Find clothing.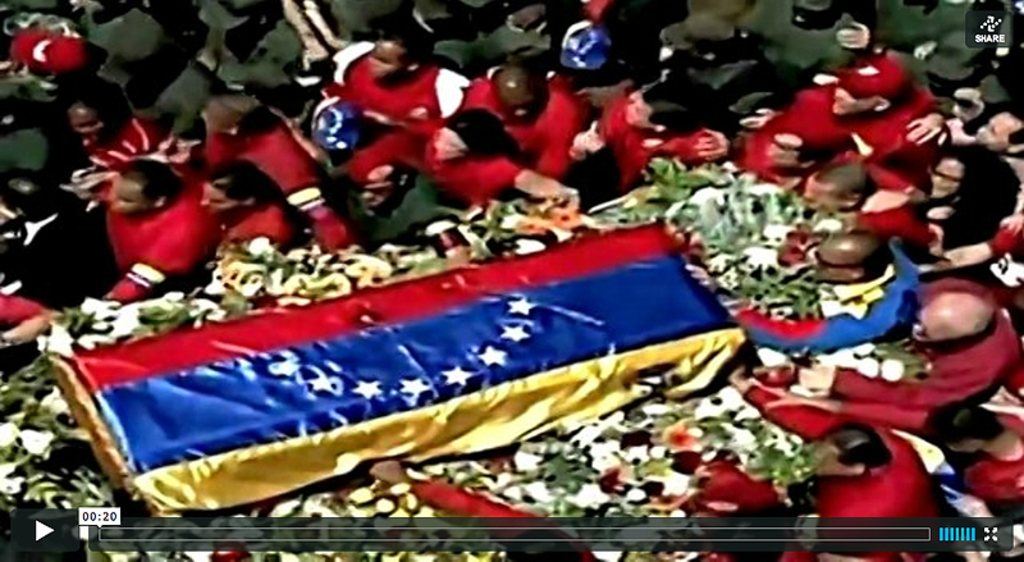
bbox=[877, 165, 995, 246].
